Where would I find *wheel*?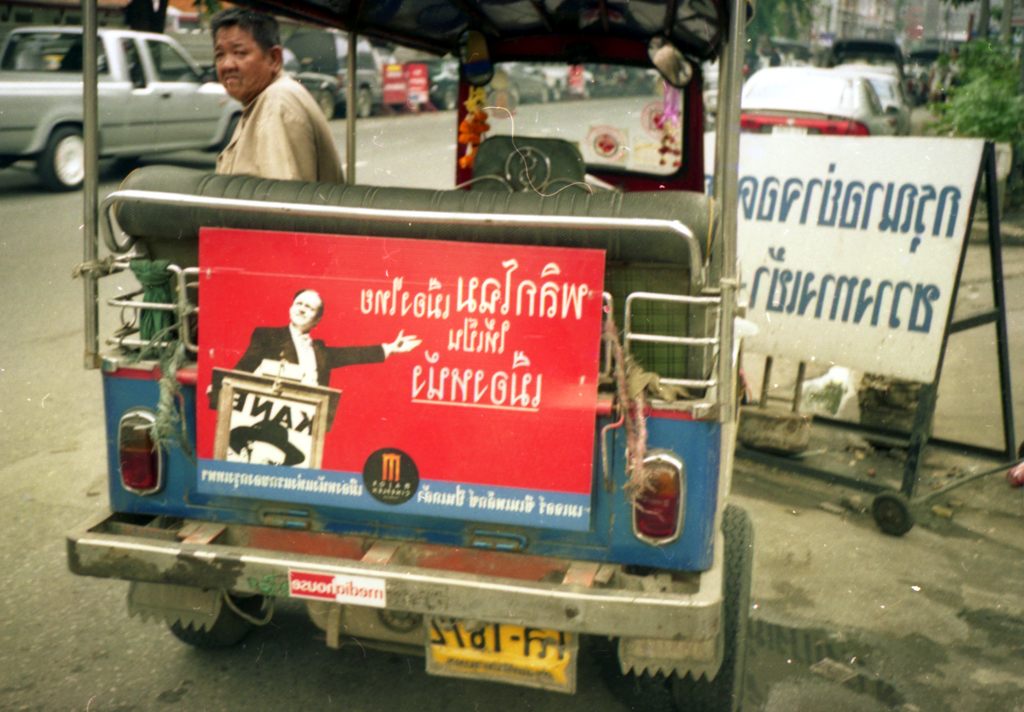
At 626/507/753/711.
